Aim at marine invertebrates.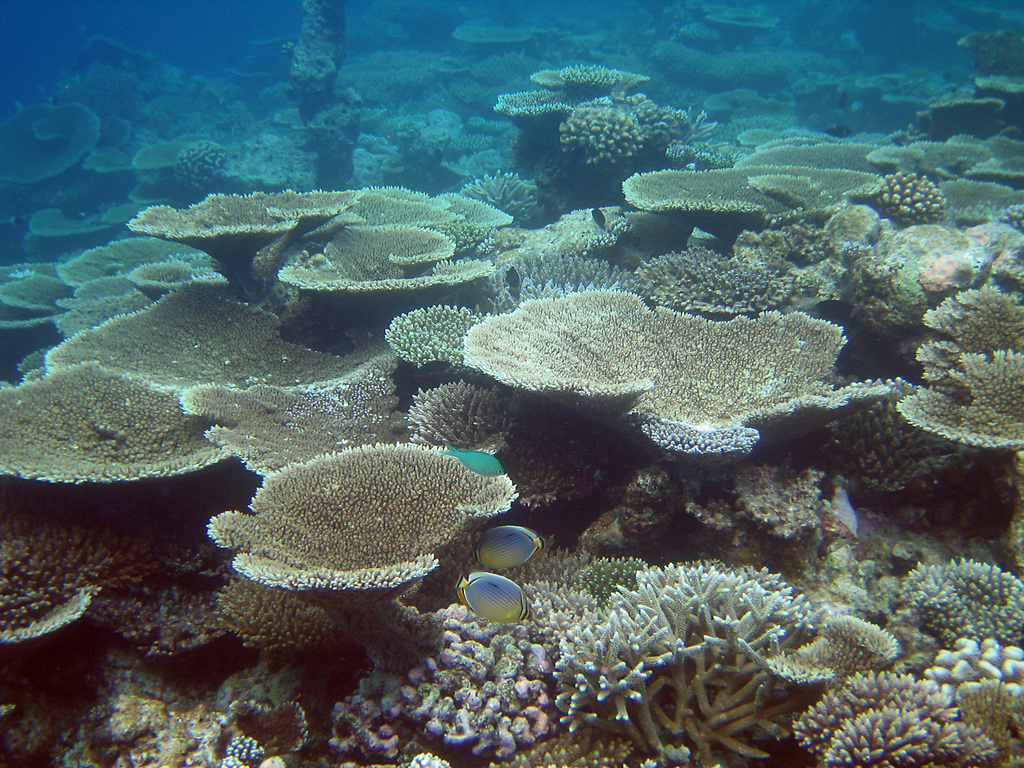
Aimed at l=266, t=233, r=493, b=316.
